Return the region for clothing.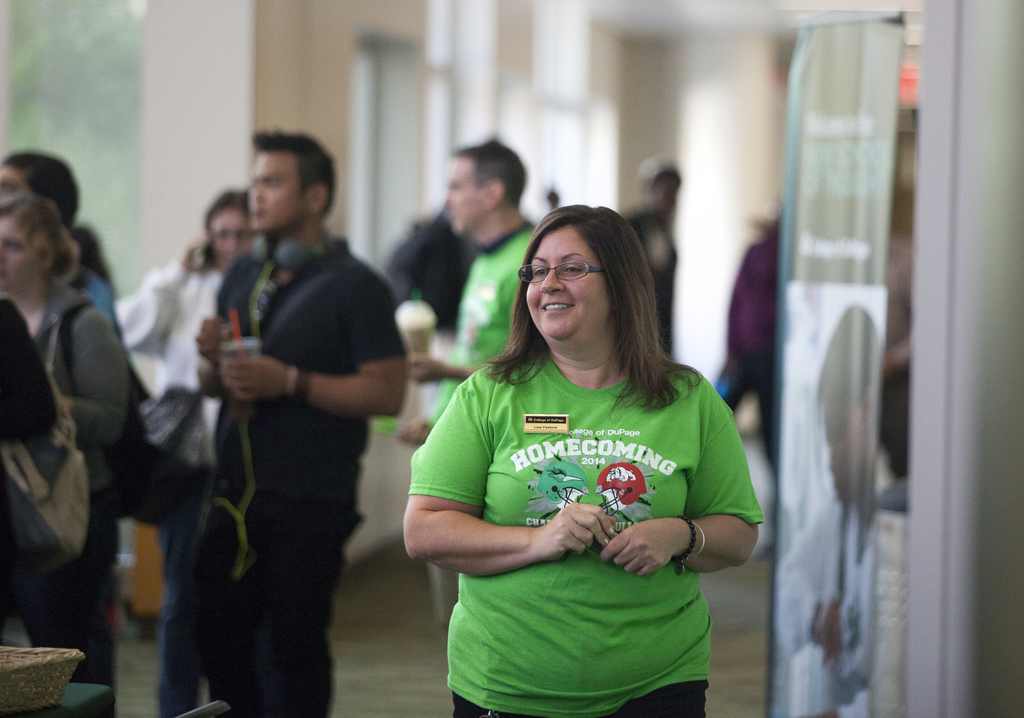
left=440, top=333, right=736, bottom=680.
